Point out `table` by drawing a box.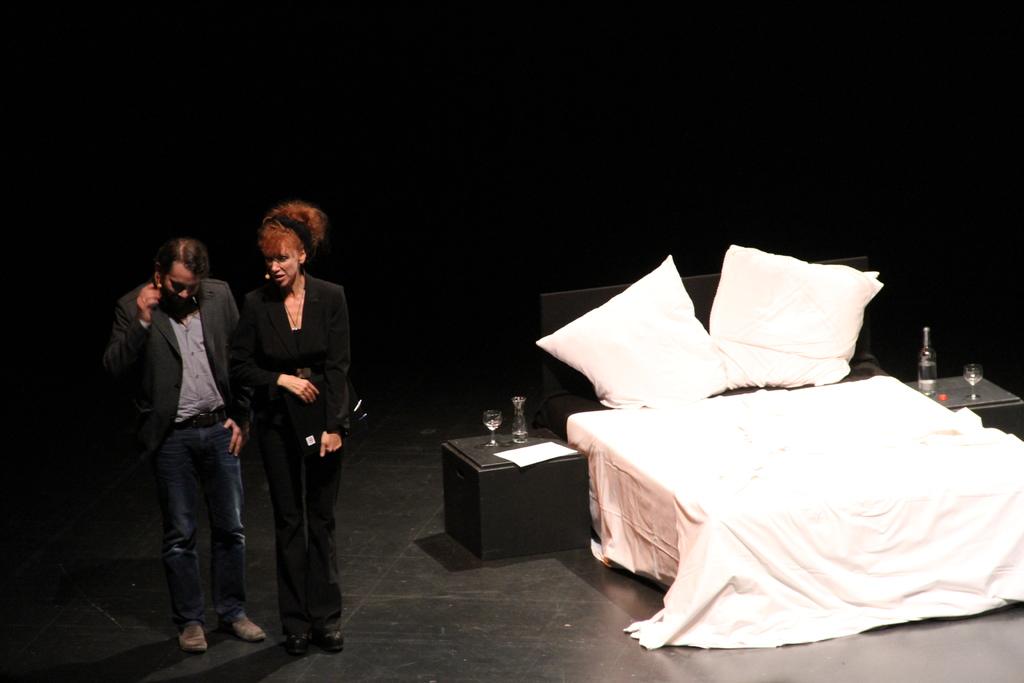
box(441, 429, 588, 561).
